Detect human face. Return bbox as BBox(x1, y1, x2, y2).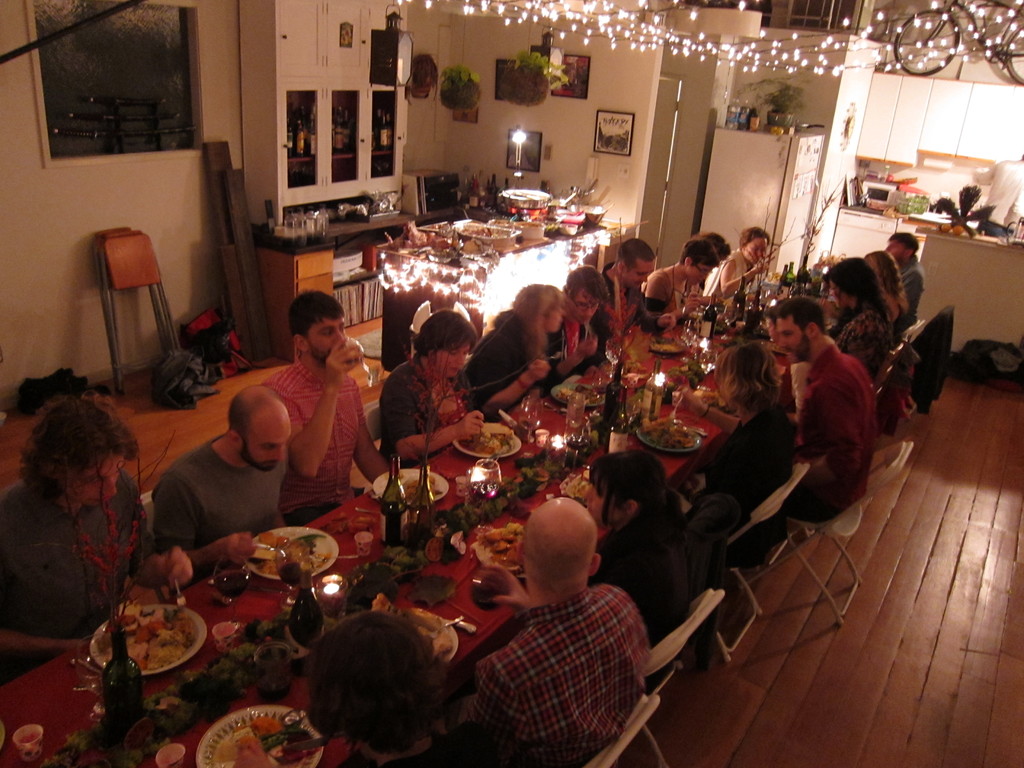
BBox(570, 287, 602, 324).
